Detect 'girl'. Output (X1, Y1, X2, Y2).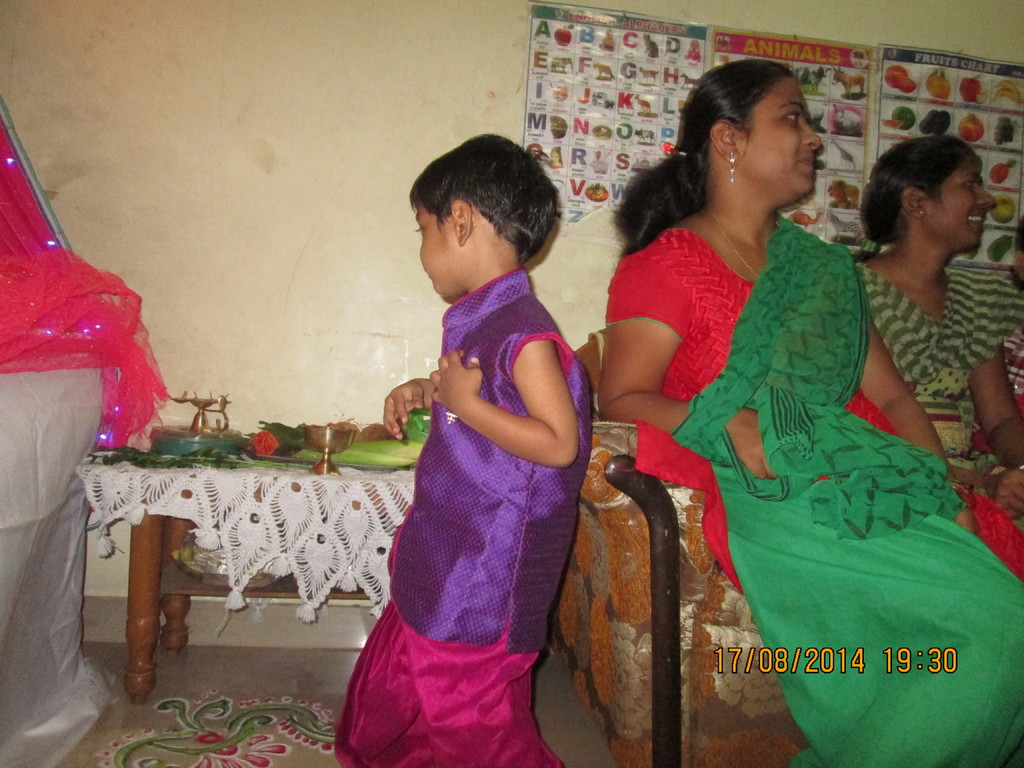
(849, 126, 1023, 582).
